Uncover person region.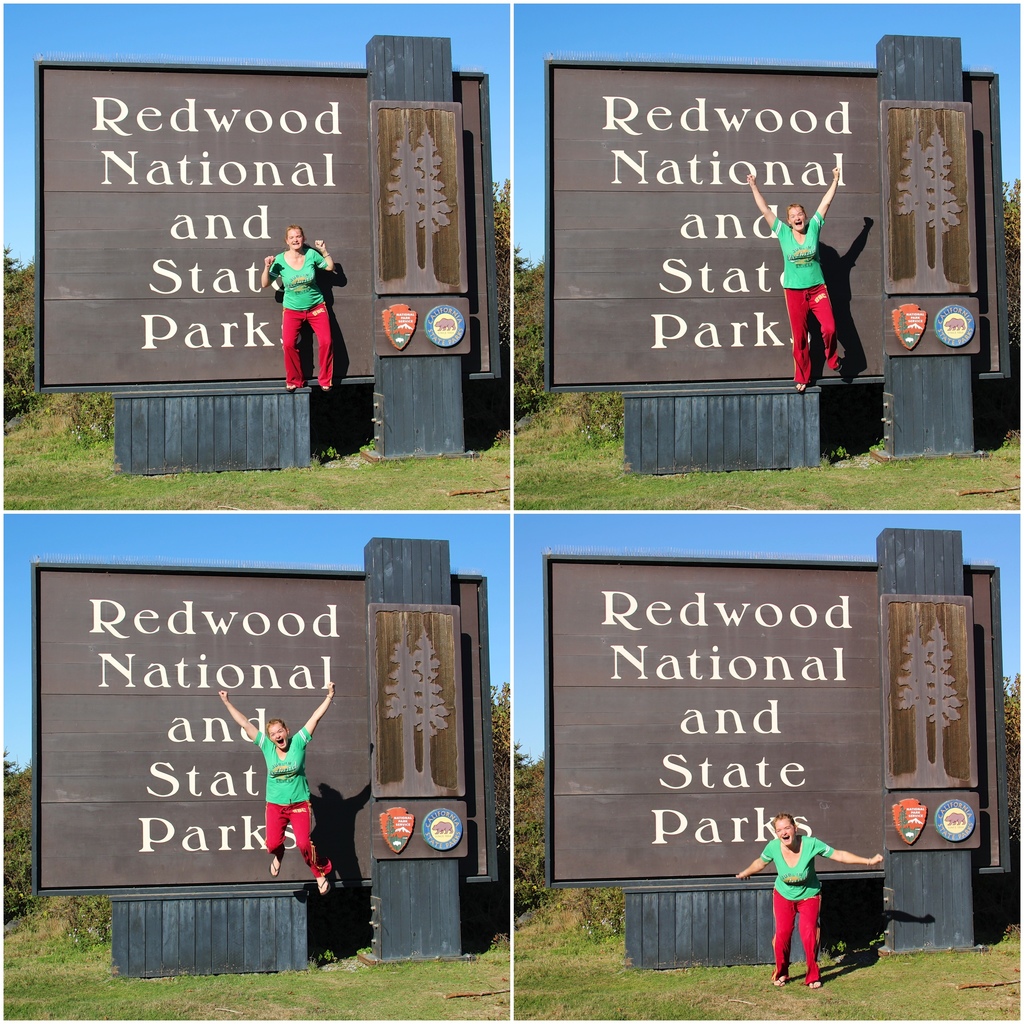
Uncovered: Rect(221, 671, 329, 890).
